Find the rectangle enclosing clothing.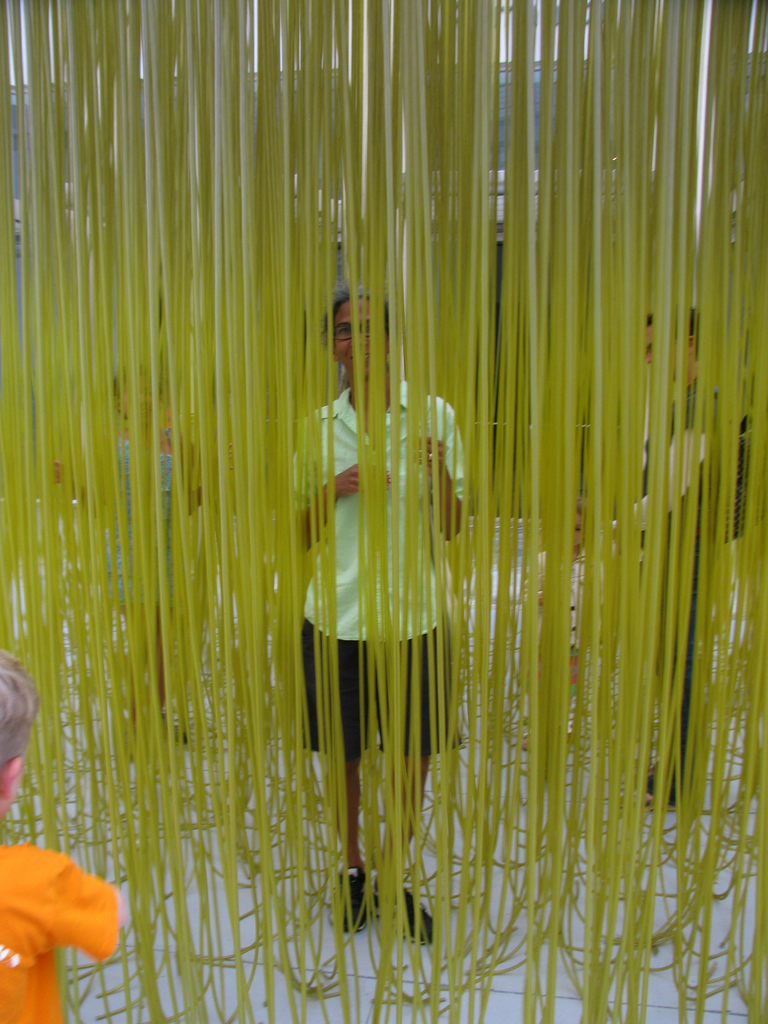
BBox(632, 373, 751, 786).
